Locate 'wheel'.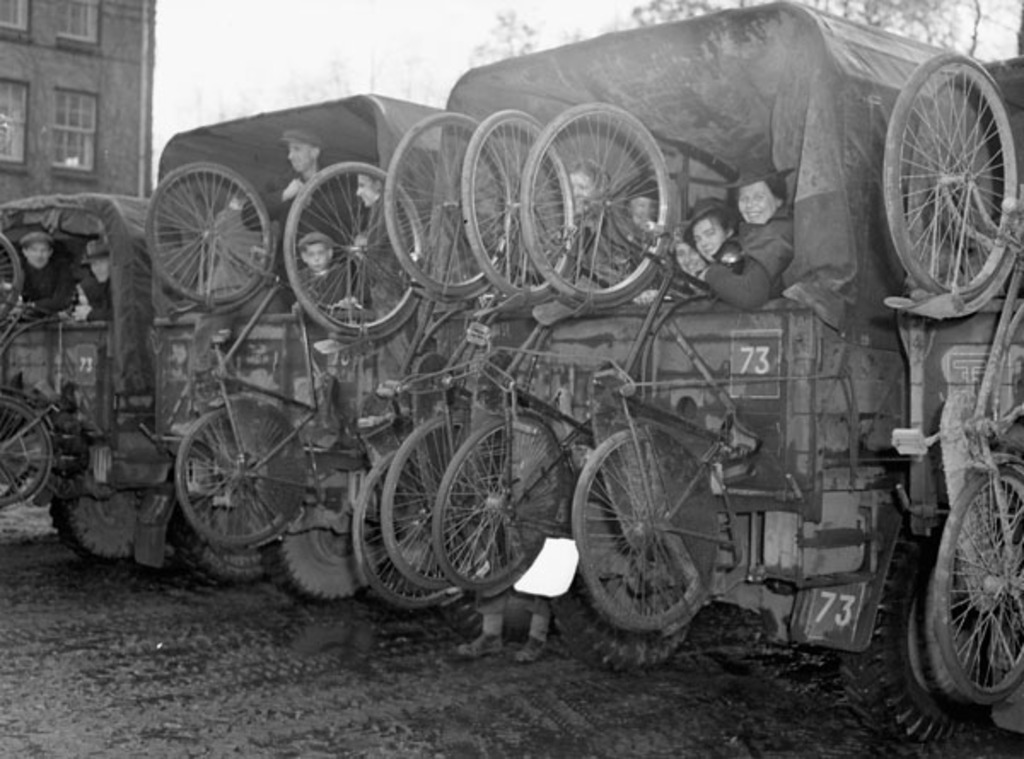
Bounding box: x1=381 y1=109 x2=517 y2=302.
